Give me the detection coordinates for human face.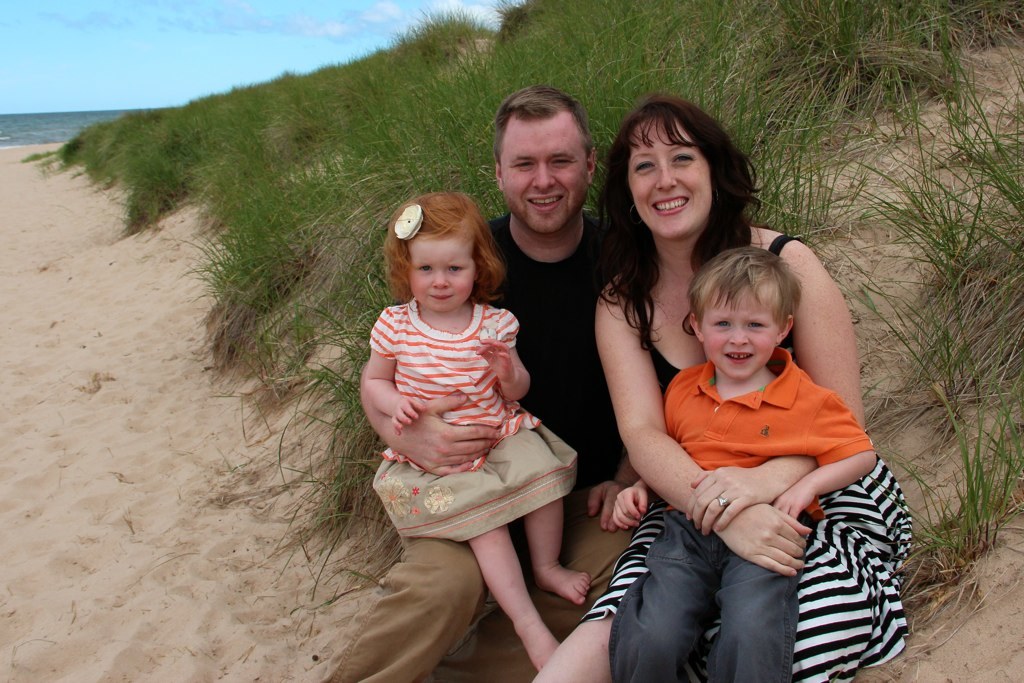
crop(501, 108, 588, 235).
